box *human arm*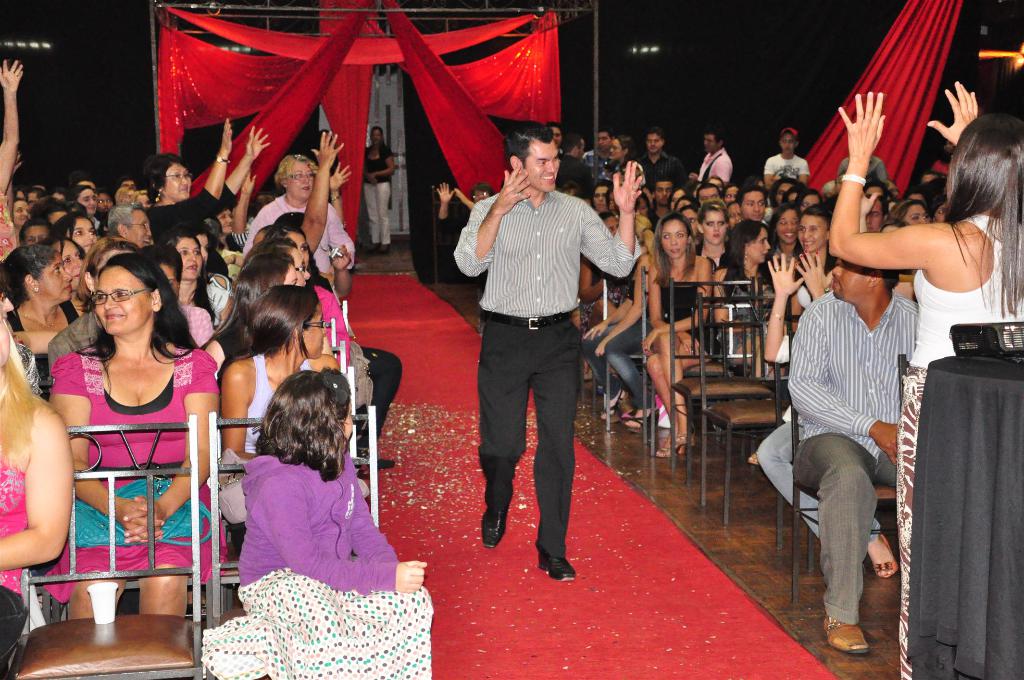
757:254:805:368
